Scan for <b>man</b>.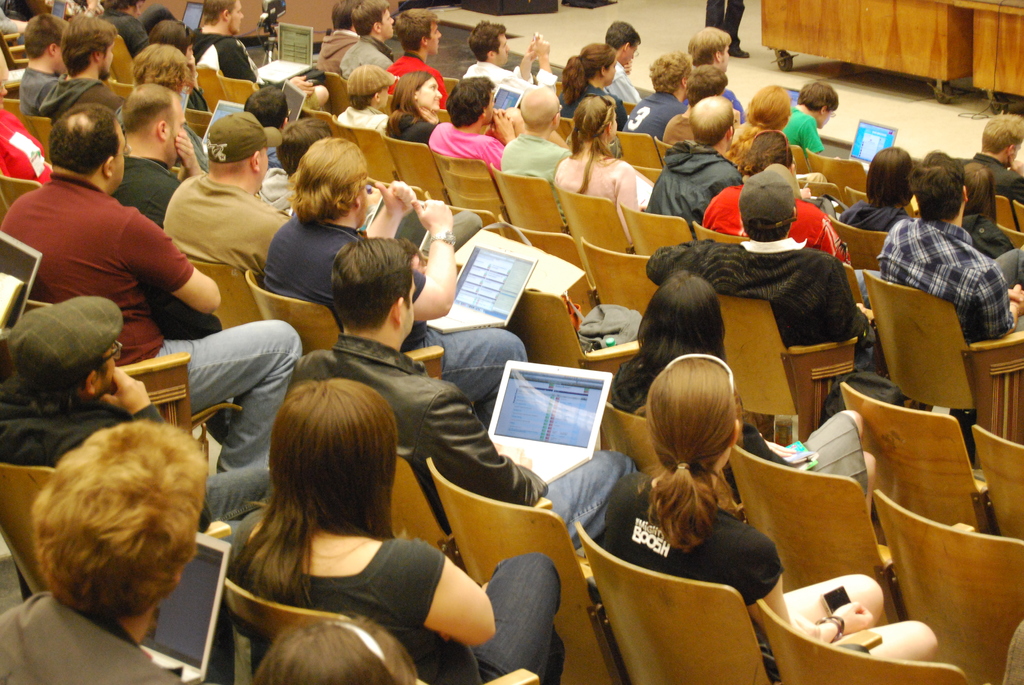
Scan result: region(341, 0, 395, 76).
